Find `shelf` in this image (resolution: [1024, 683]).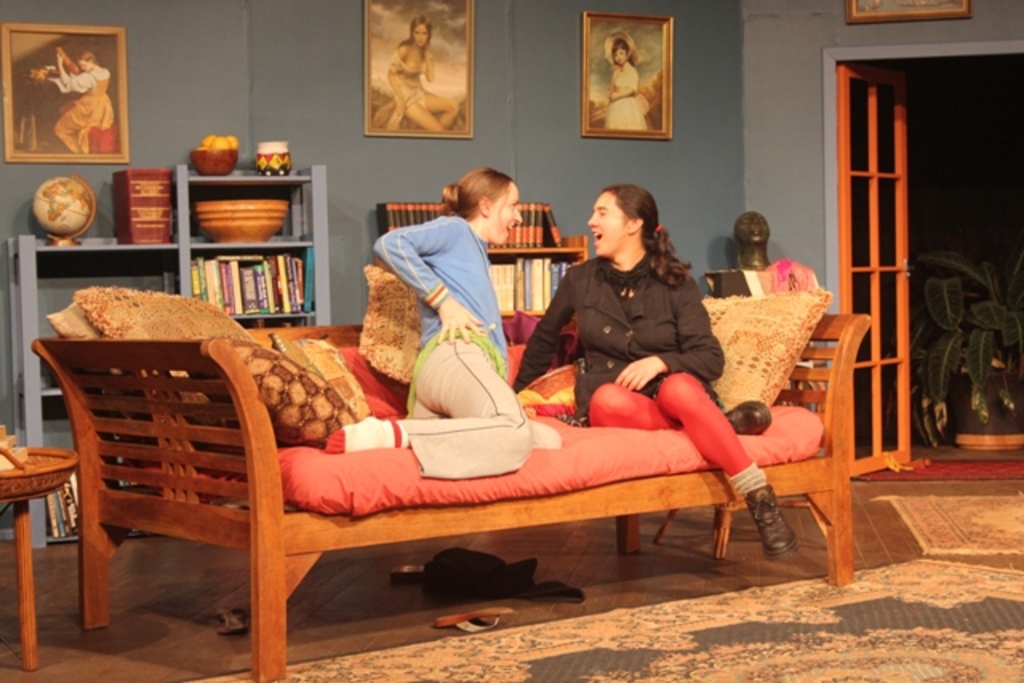
182,160,317,234.
